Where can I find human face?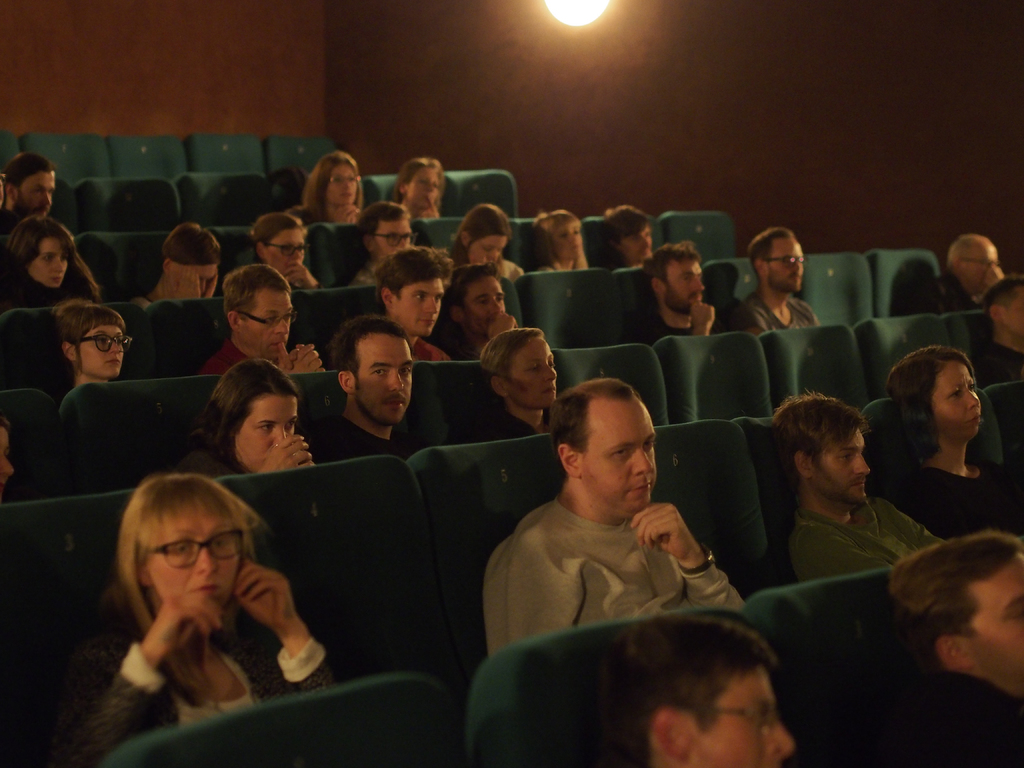
You can find it at [972,563,1023,689].
